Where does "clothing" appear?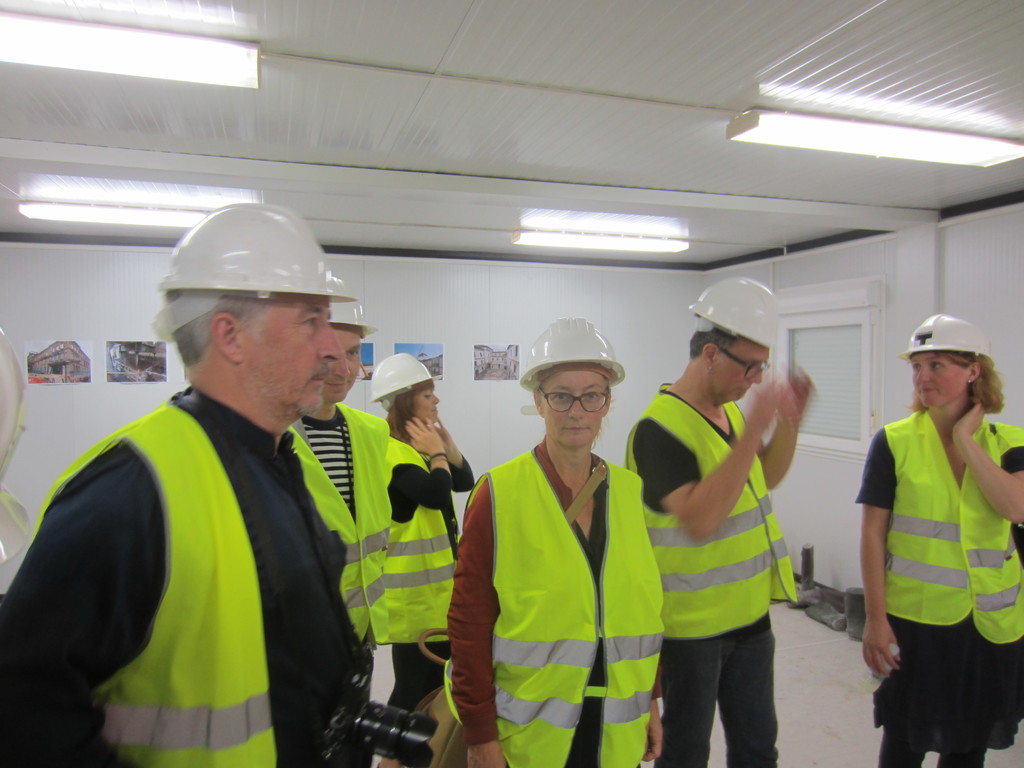
Appears at [847, 403, 1023, 767].
